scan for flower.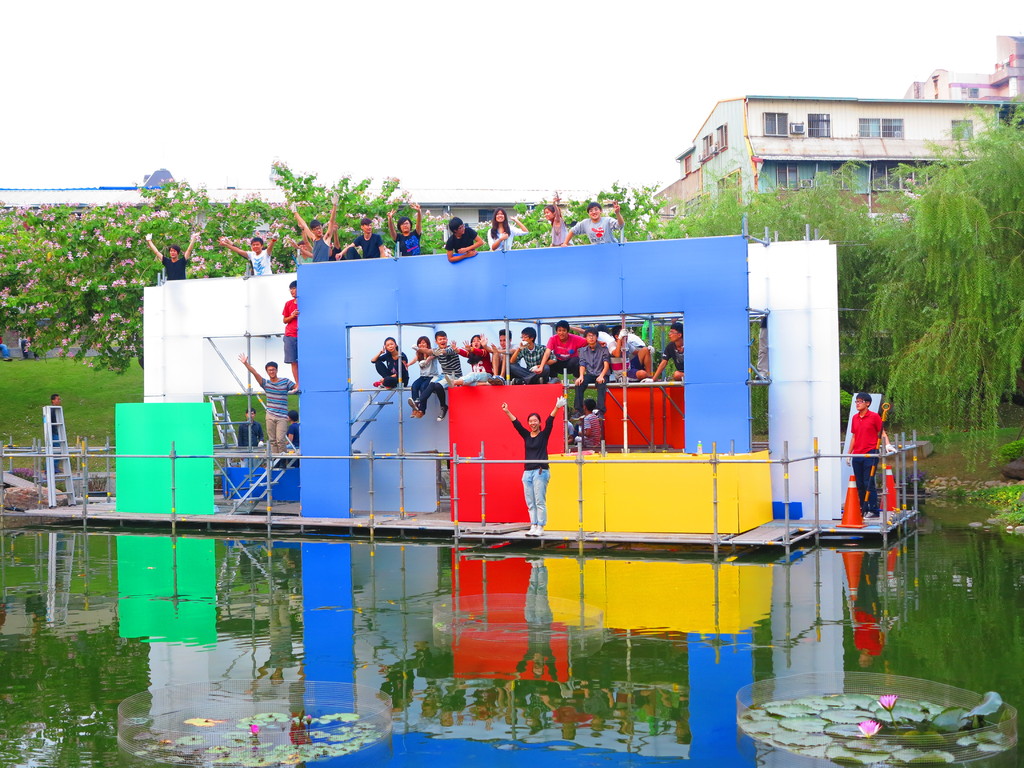
Scan result: 858, 716, 876, 733.
